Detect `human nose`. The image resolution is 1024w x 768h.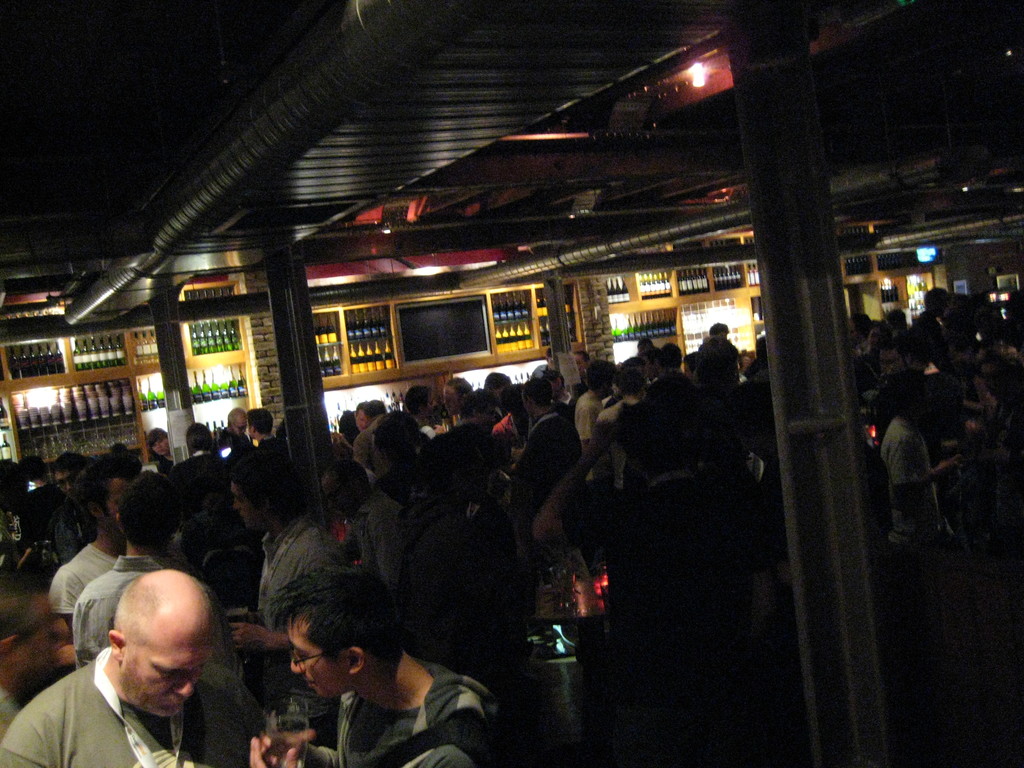
BBox(174, 672, 193, 699).
